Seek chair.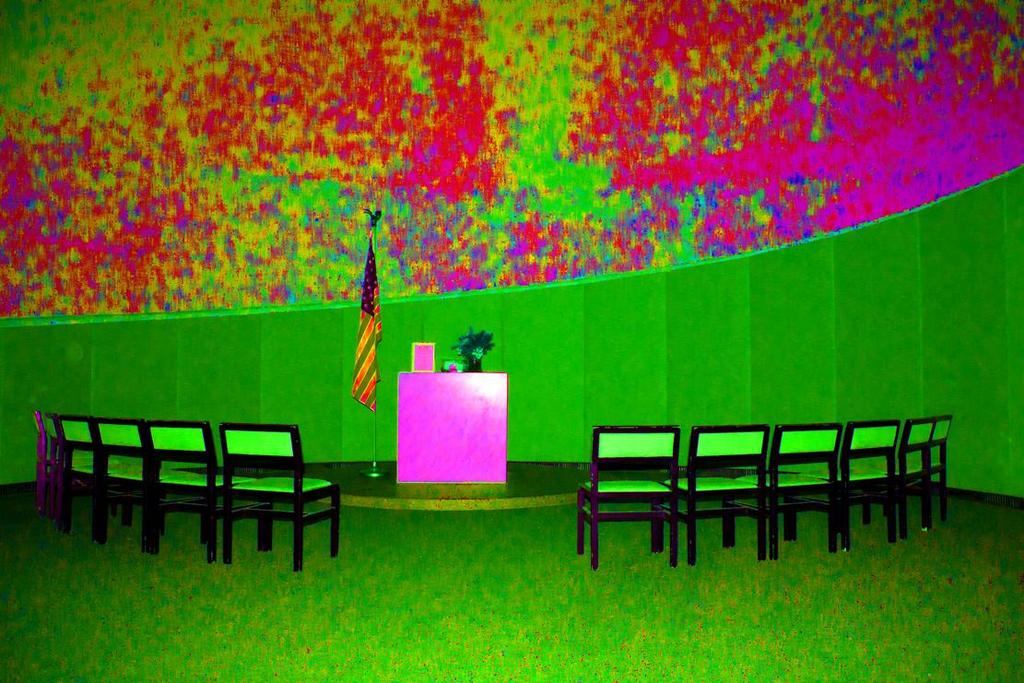
[x1=43, y1=418, x2=103, y2=516].
